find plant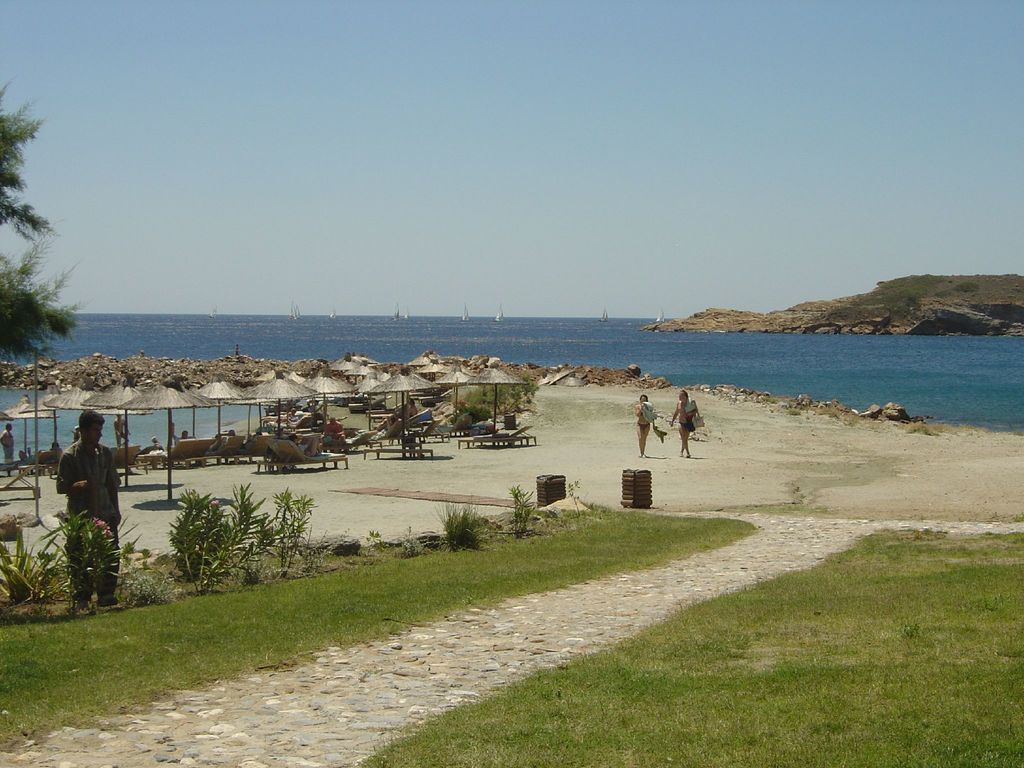
{"left": 51, "top": 506, "right": 106, "bottom": 598}
